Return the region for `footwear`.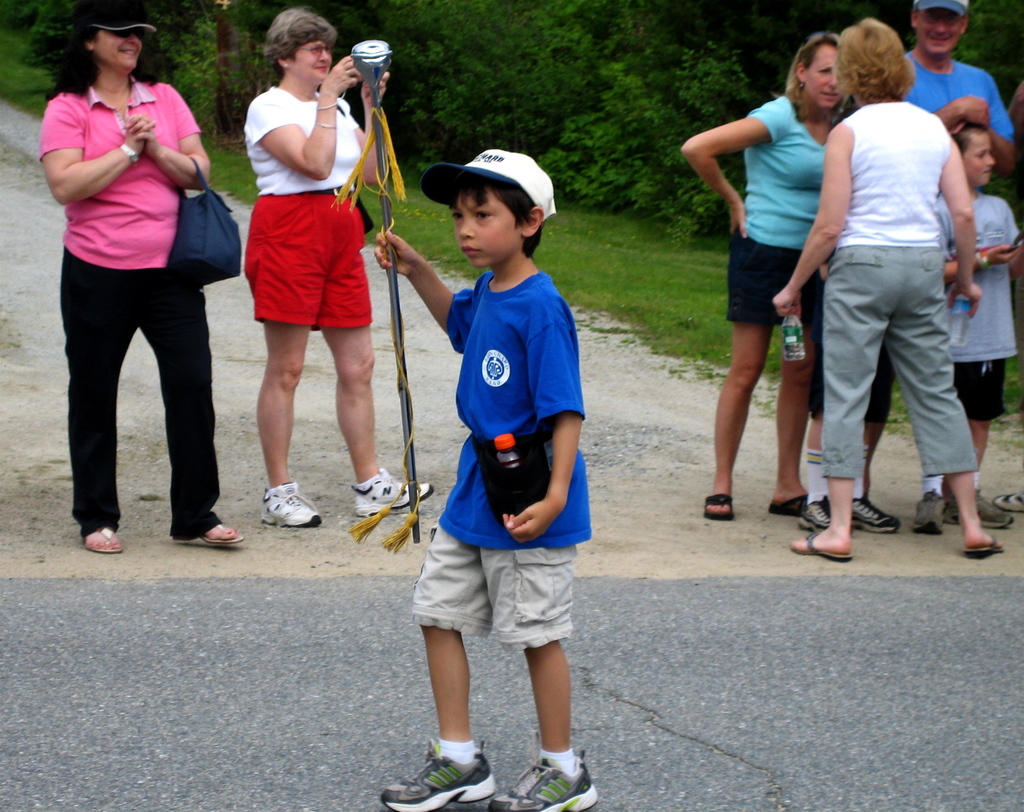
bbox(795, 495, 833, 529).
